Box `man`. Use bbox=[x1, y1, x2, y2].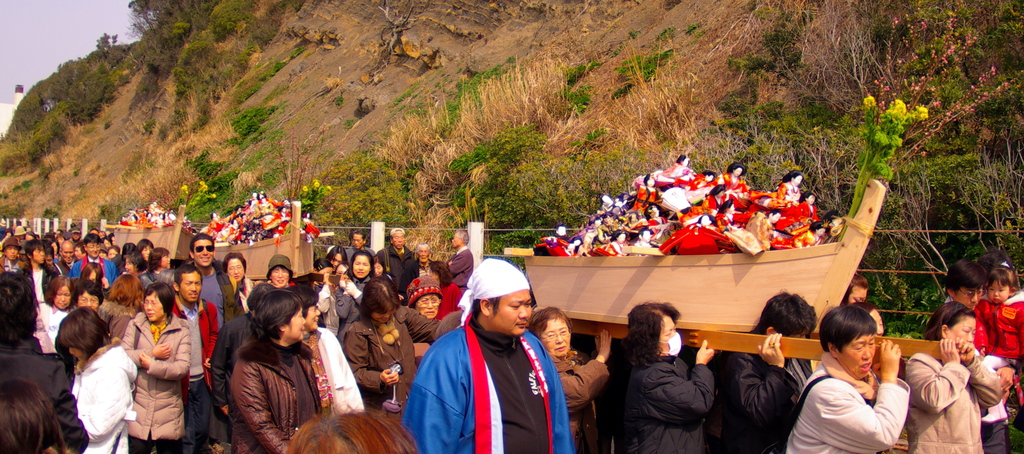
bbox=[446, 231, 474, 291].
